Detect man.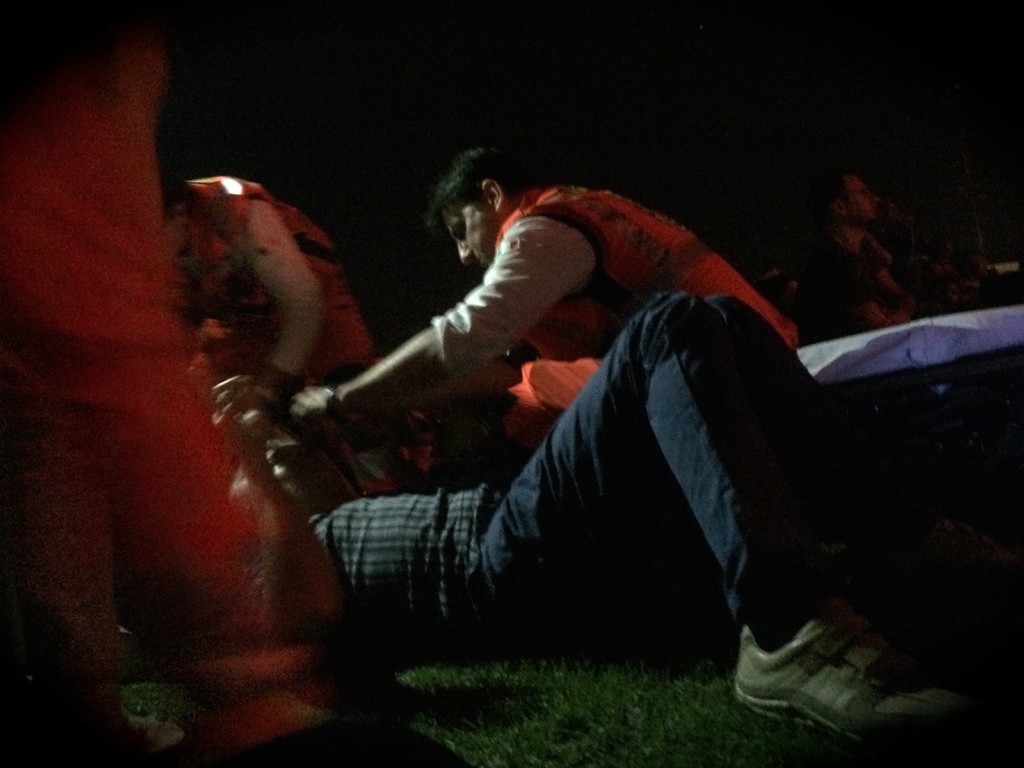
Detected at bbox(164, 169, 378, 387).
